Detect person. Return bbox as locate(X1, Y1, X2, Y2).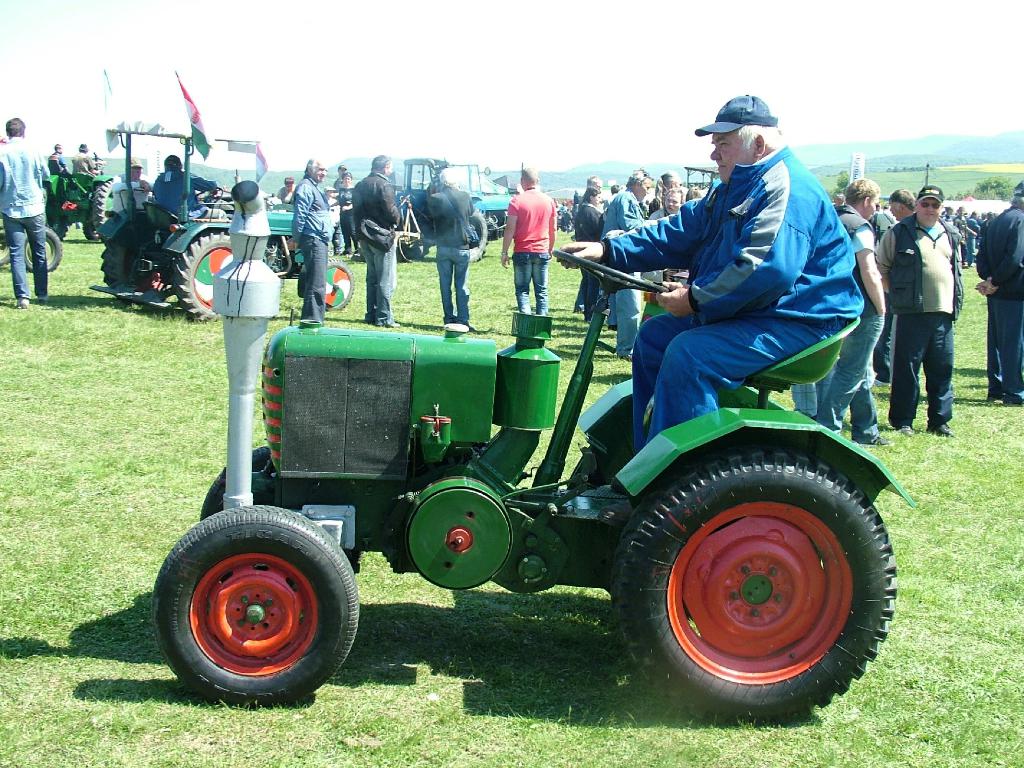
locate(116, 157, 150, 197).
